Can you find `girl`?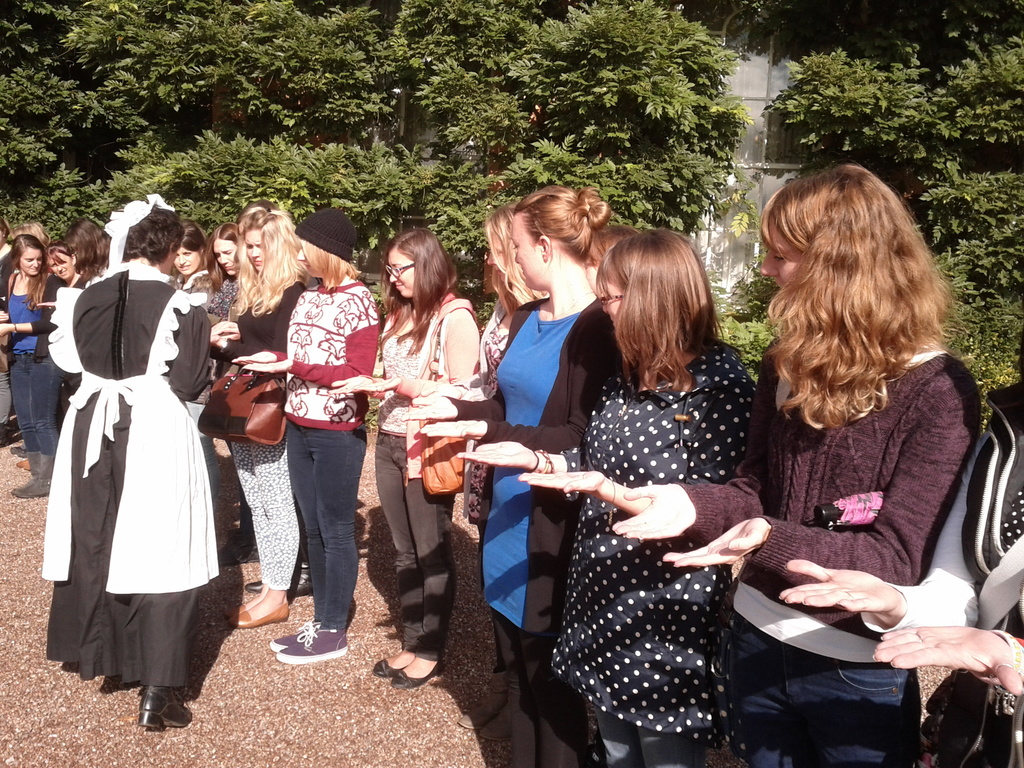
Yes, bounding box: [left=0, top=236, right=63, bottom=498].
